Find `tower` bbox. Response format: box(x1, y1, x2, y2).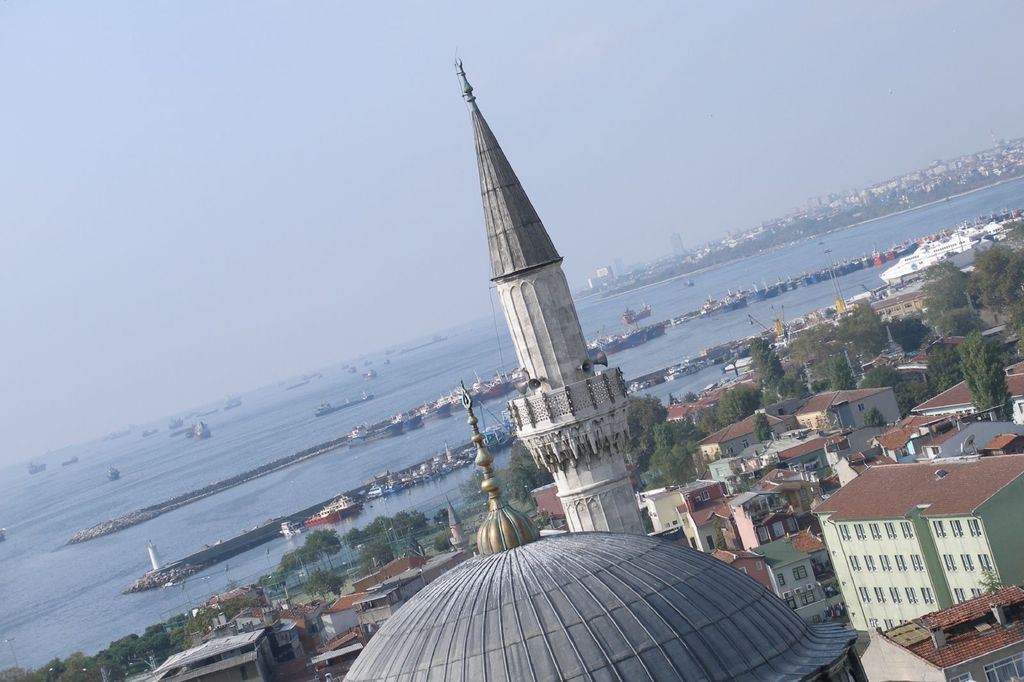
box(445, 35, 637, 536).
